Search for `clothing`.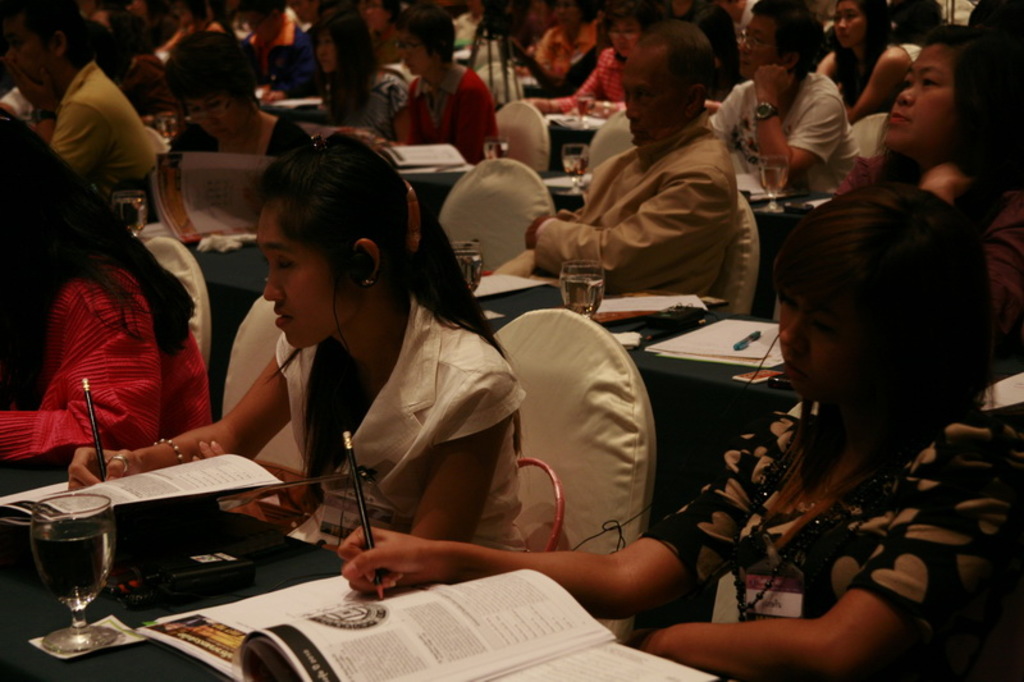
Found at <region>55, 54, 152, 189</region>.
